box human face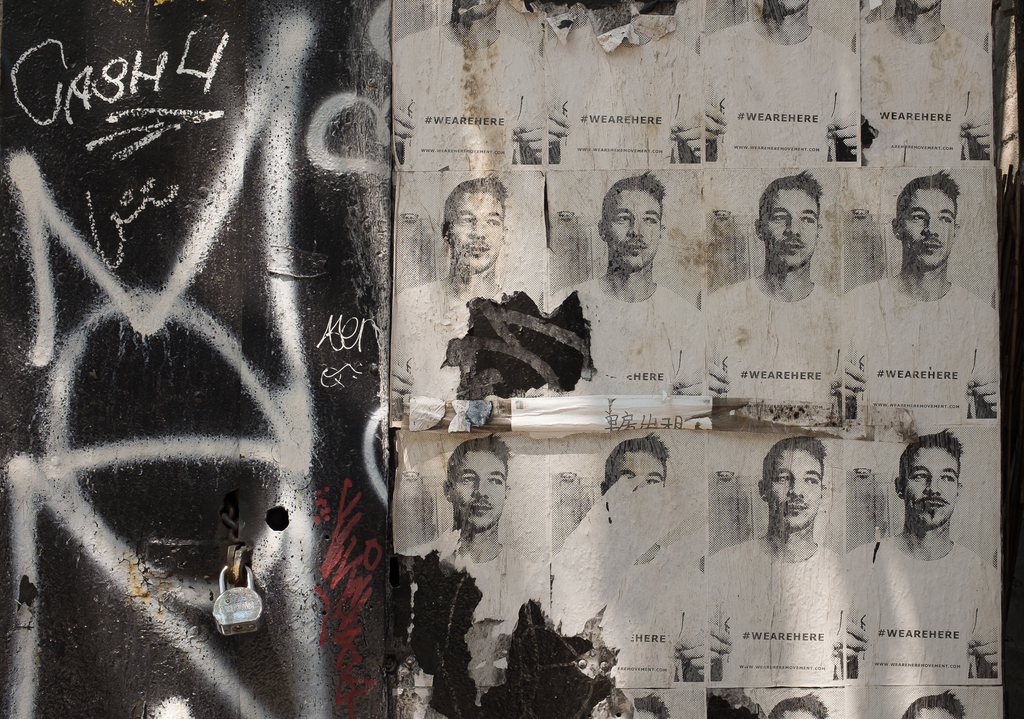
left=898, top=187, right=956, bottom=267
